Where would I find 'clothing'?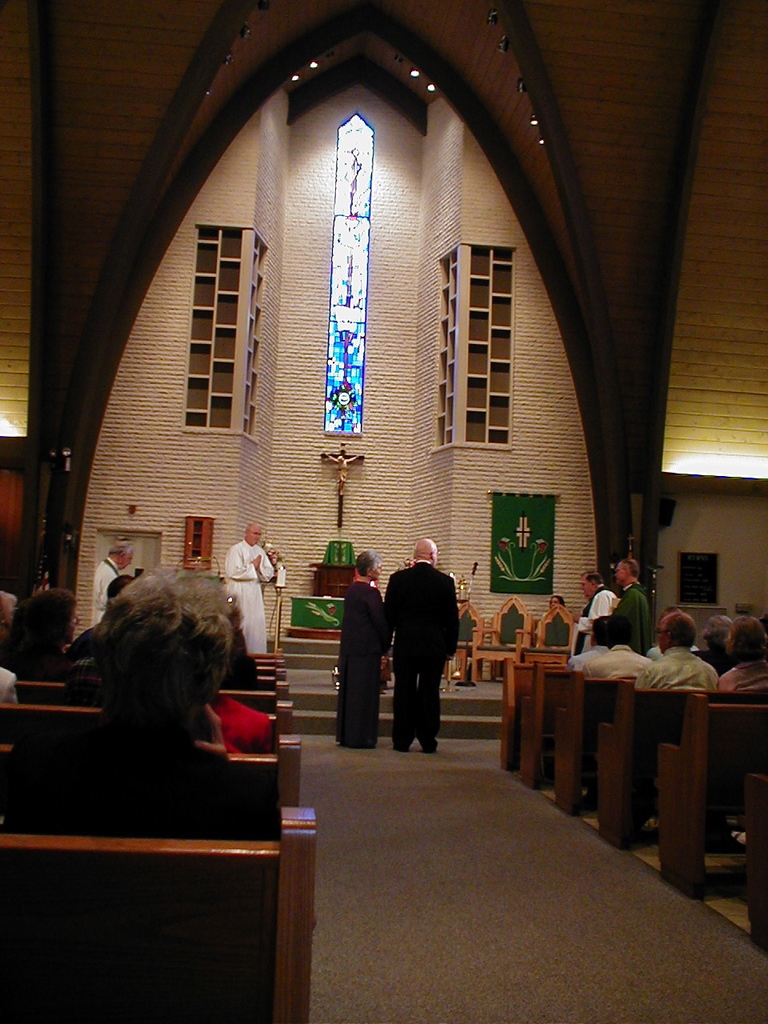
At [572,646,613,674].
